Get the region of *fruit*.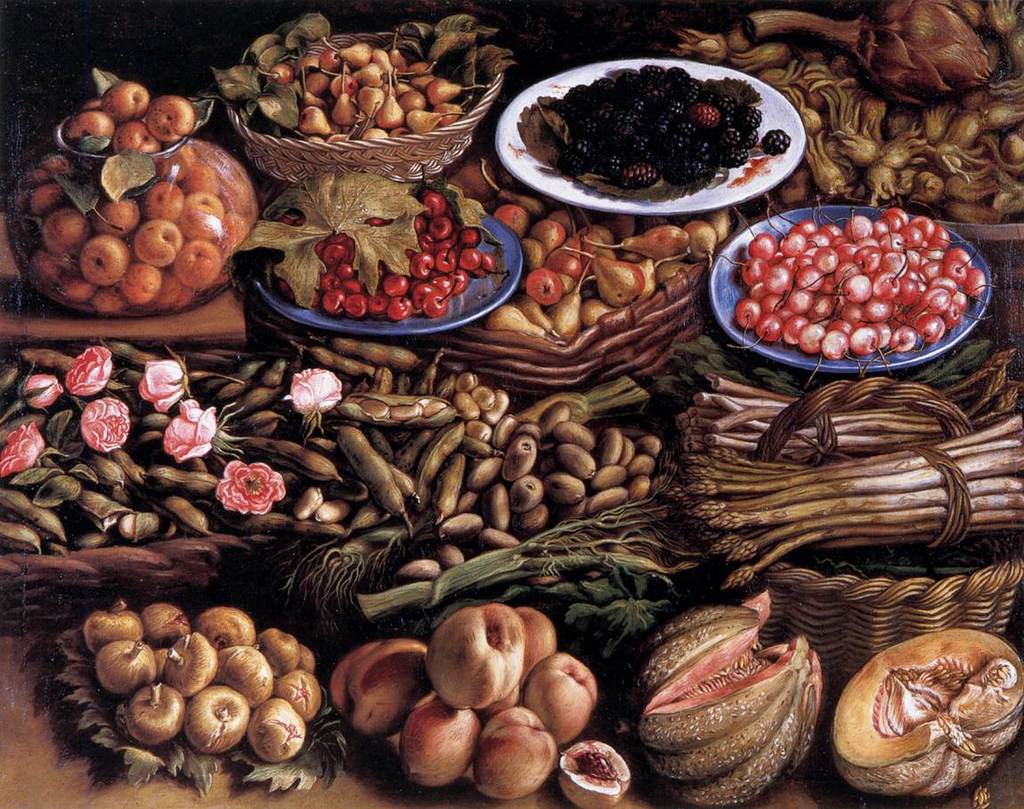
841,273,874,302.
